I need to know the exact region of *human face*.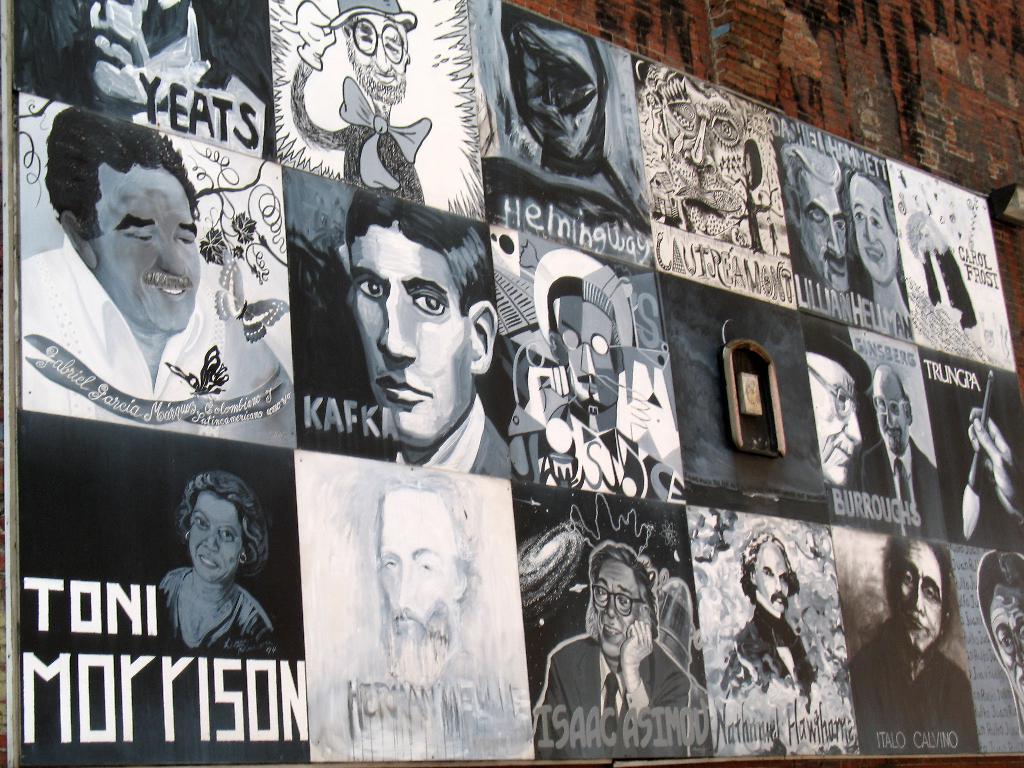
Region: bbox=(983, 586, 1023, 721).
